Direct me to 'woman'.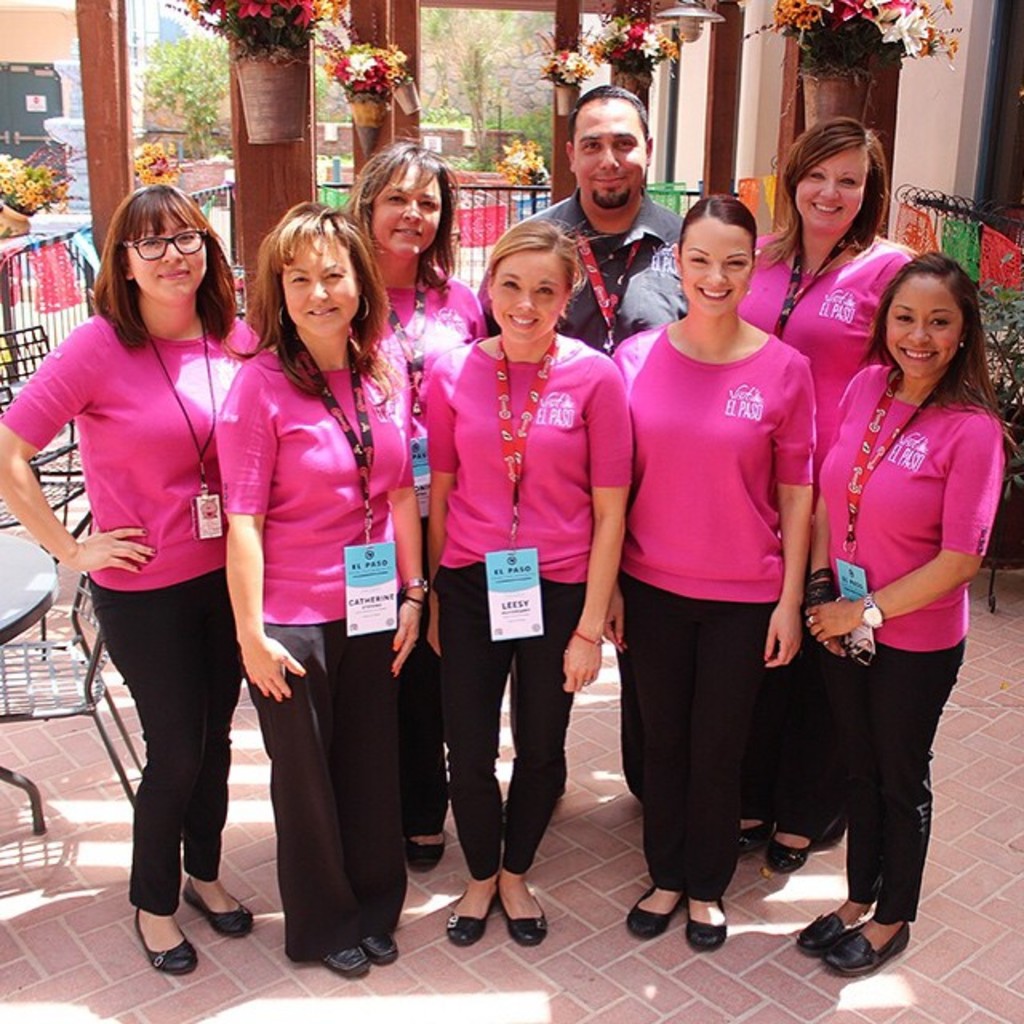
Direction: {"x1": 726, "y1": 112, "x2": 923, "y2": 870}.
